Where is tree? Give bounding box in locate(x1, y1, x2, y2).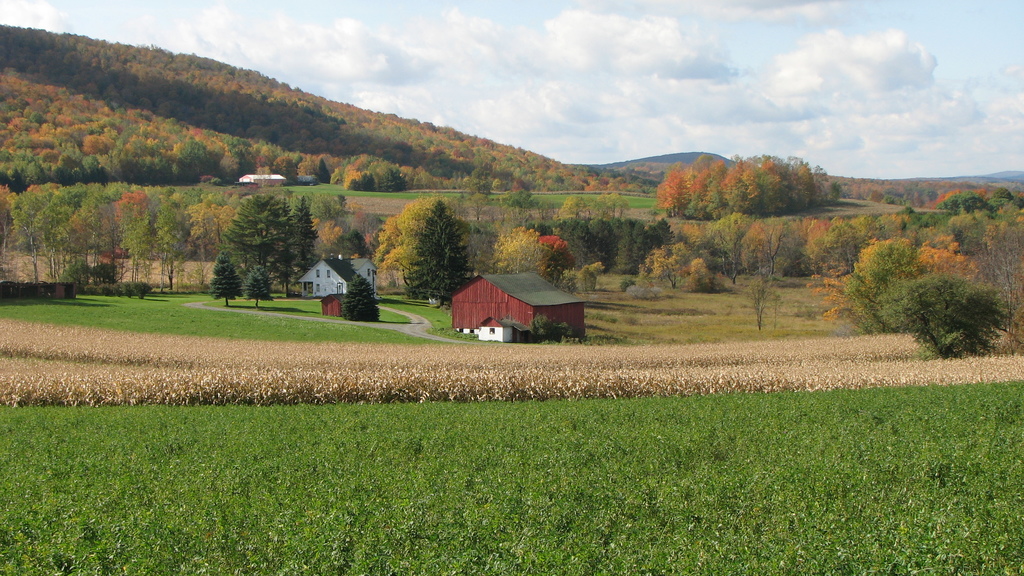
locate(201, 142, 230, 180).
